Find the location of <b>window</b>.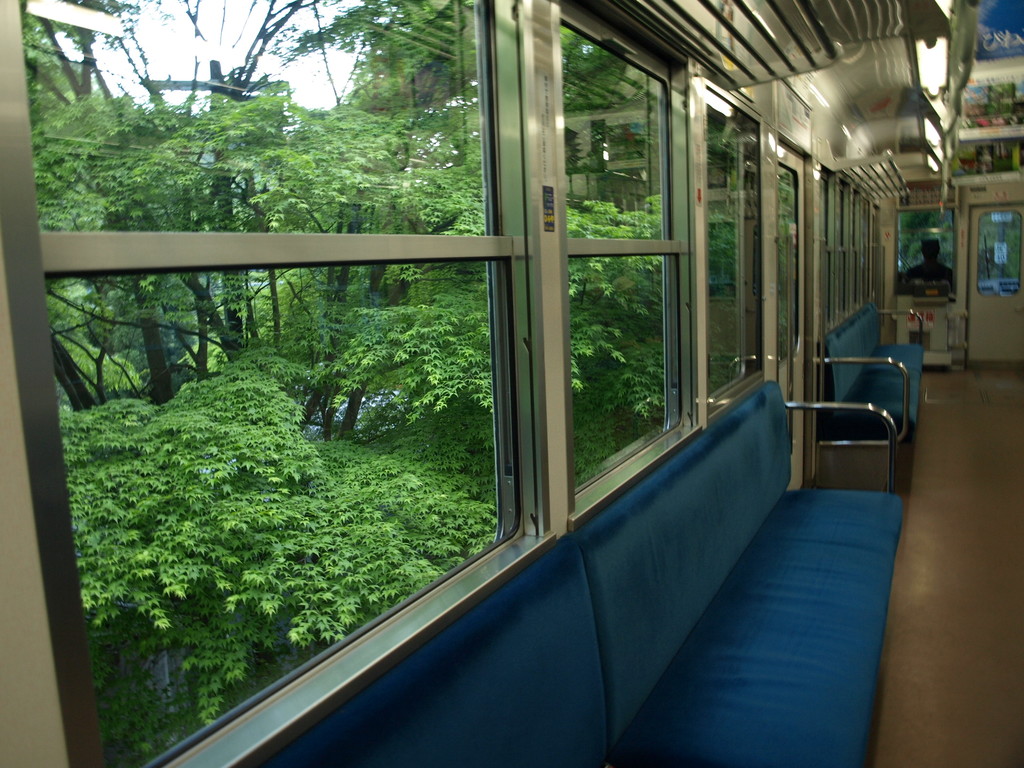
Location: 850 186 863 321.
